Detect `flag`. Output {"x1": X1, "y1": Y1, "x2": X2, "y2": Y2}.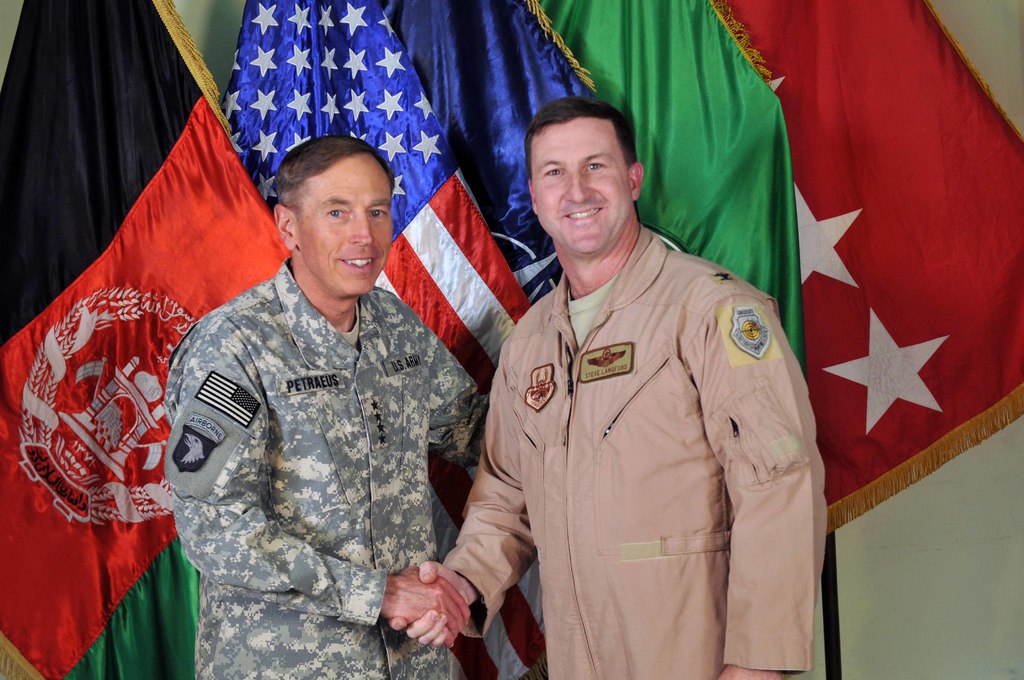
{"x1": 374, "y1": 5, "x2": 605, "y2": 310}.
